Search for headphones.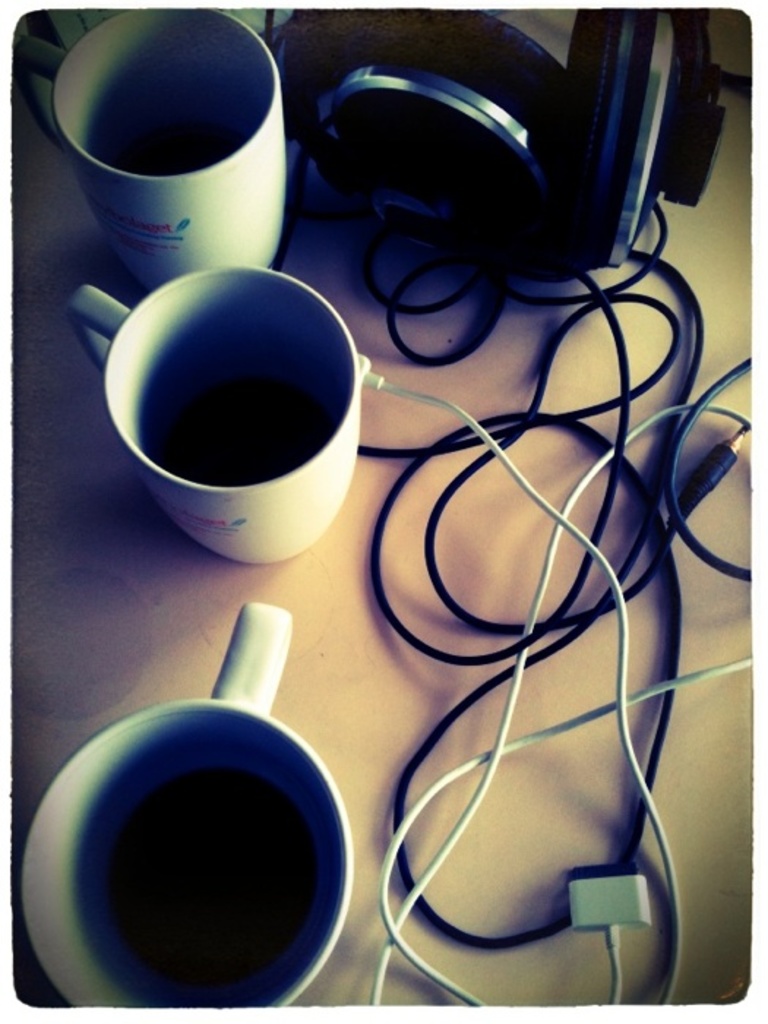
Found at box=[268, 0, 734, 284].
